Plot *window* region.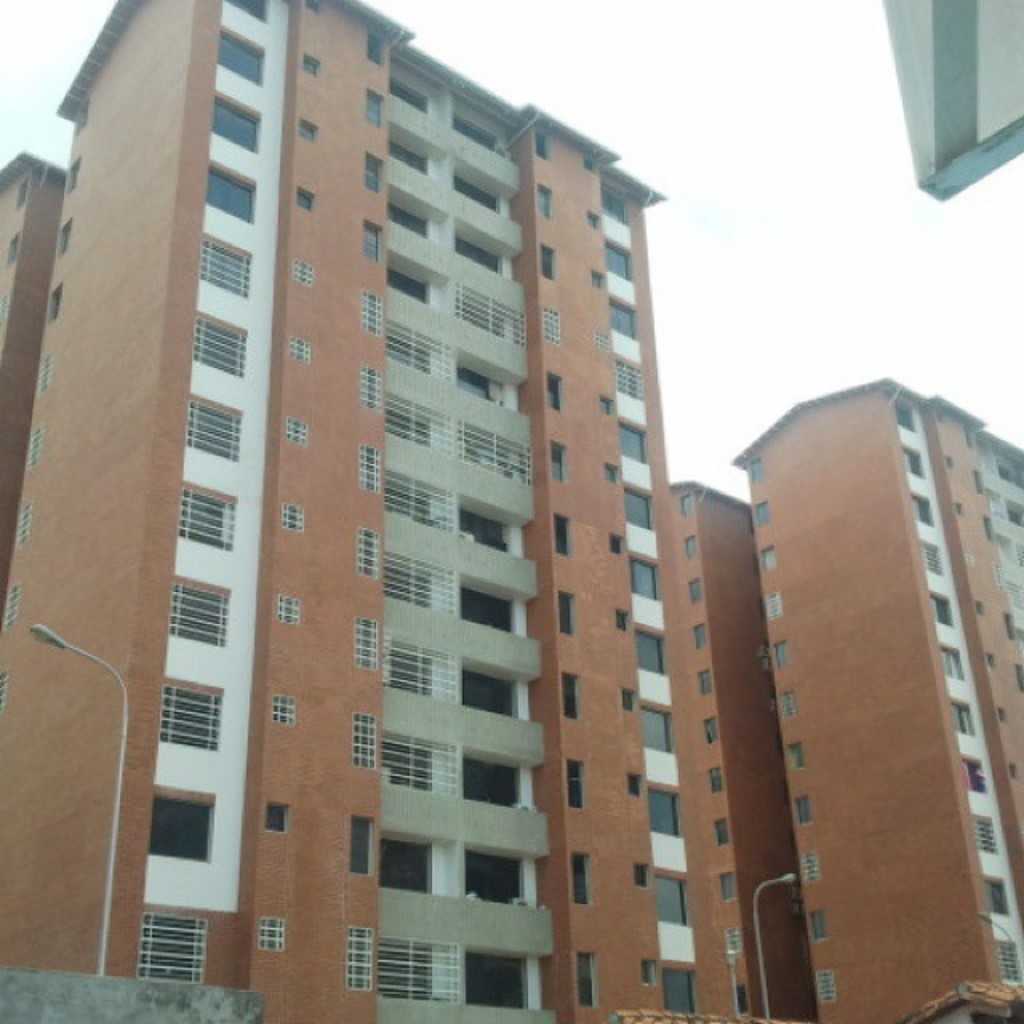
Plotted at detection(758, 547, 779, 571).
